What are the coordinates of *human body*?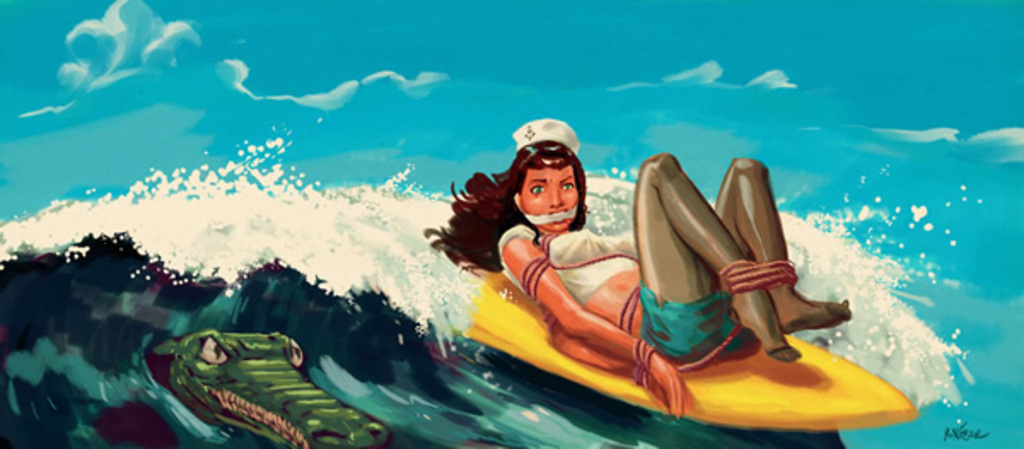
<region>425, 140, 848, 420</region>.
